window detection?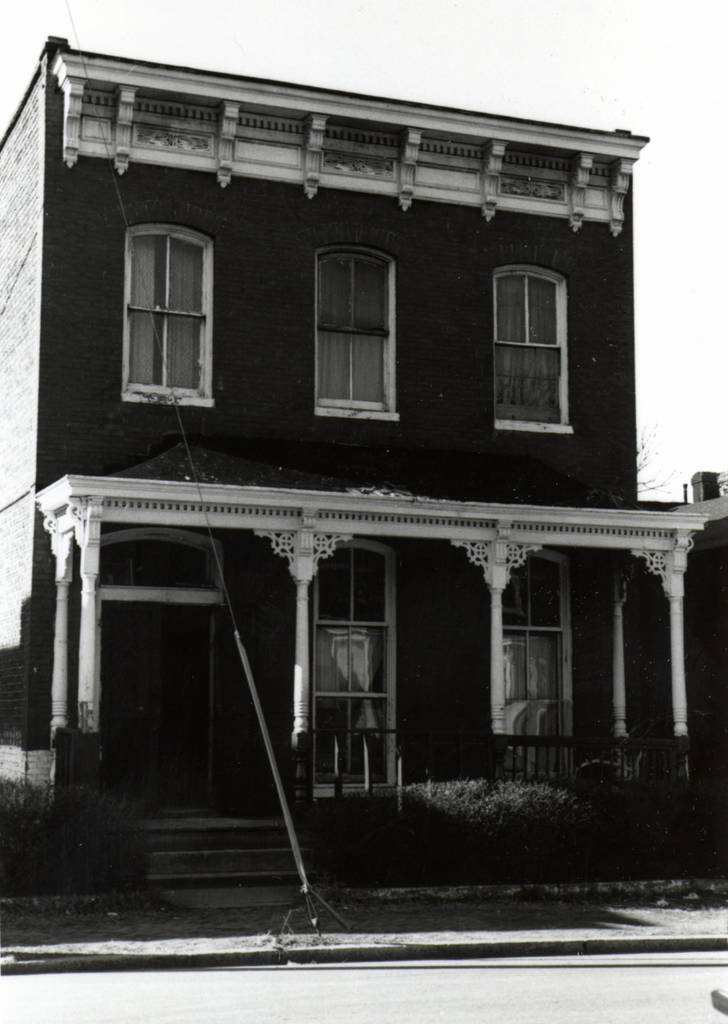
[316, 540, 389, 625]
